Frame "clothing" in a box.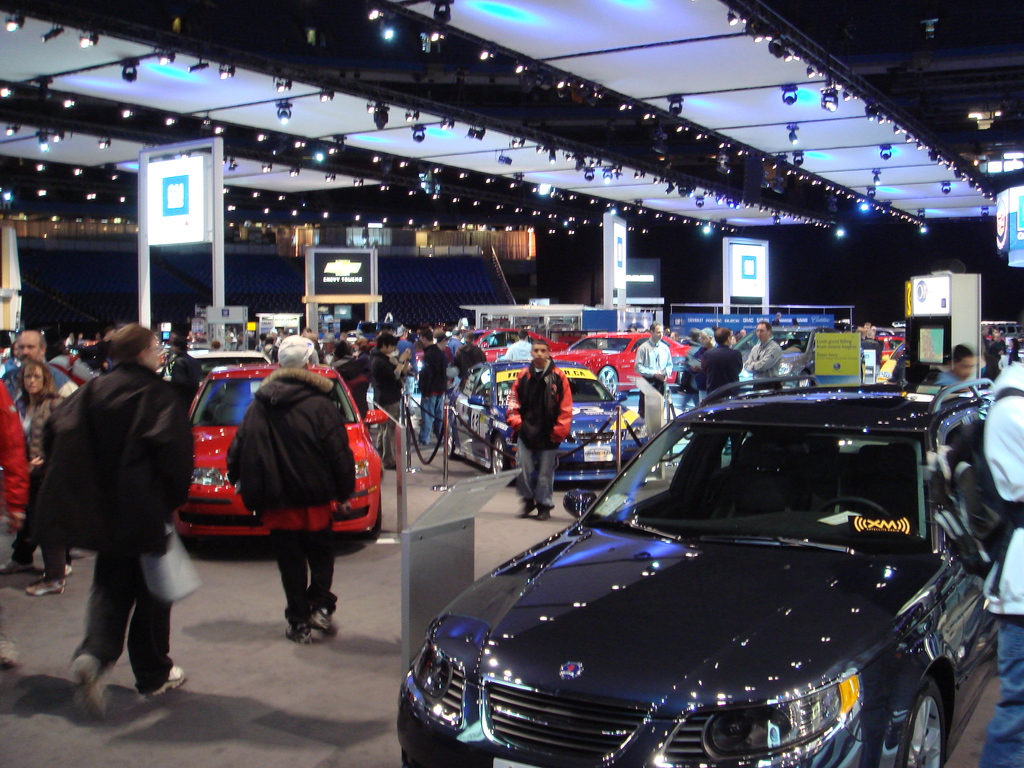
(372,353,412,463).
